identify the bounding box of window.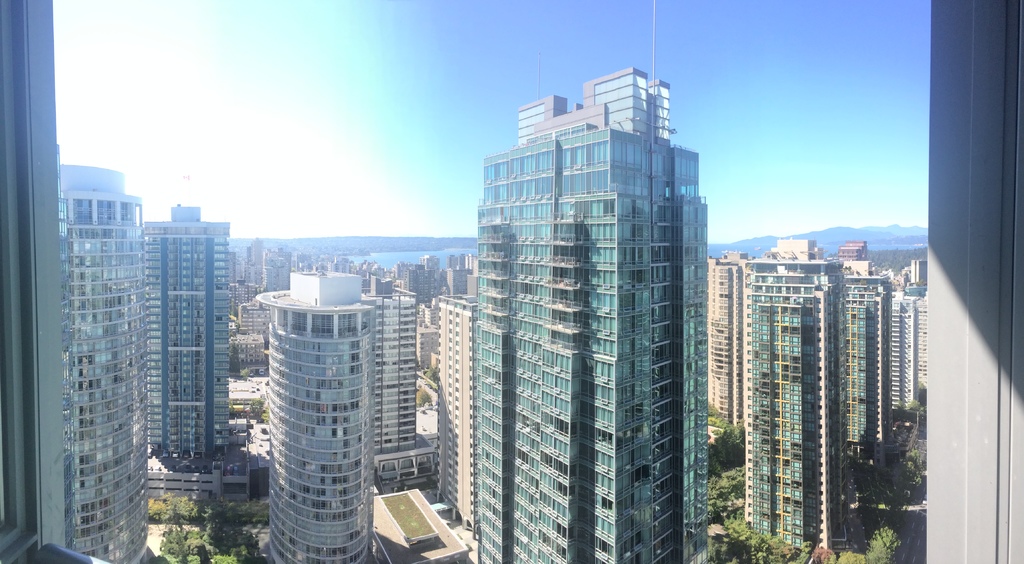
(left=747, top=448, right=752, bottom=456).
